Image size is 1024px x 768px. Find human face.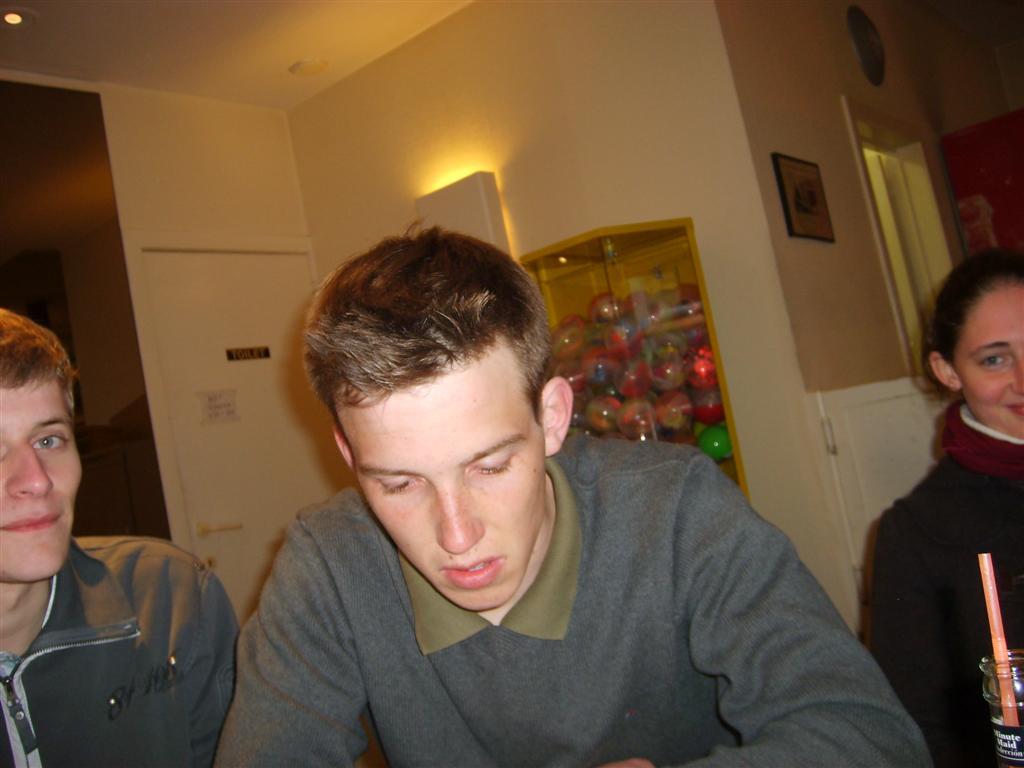
(347, 342, 544, 607).
